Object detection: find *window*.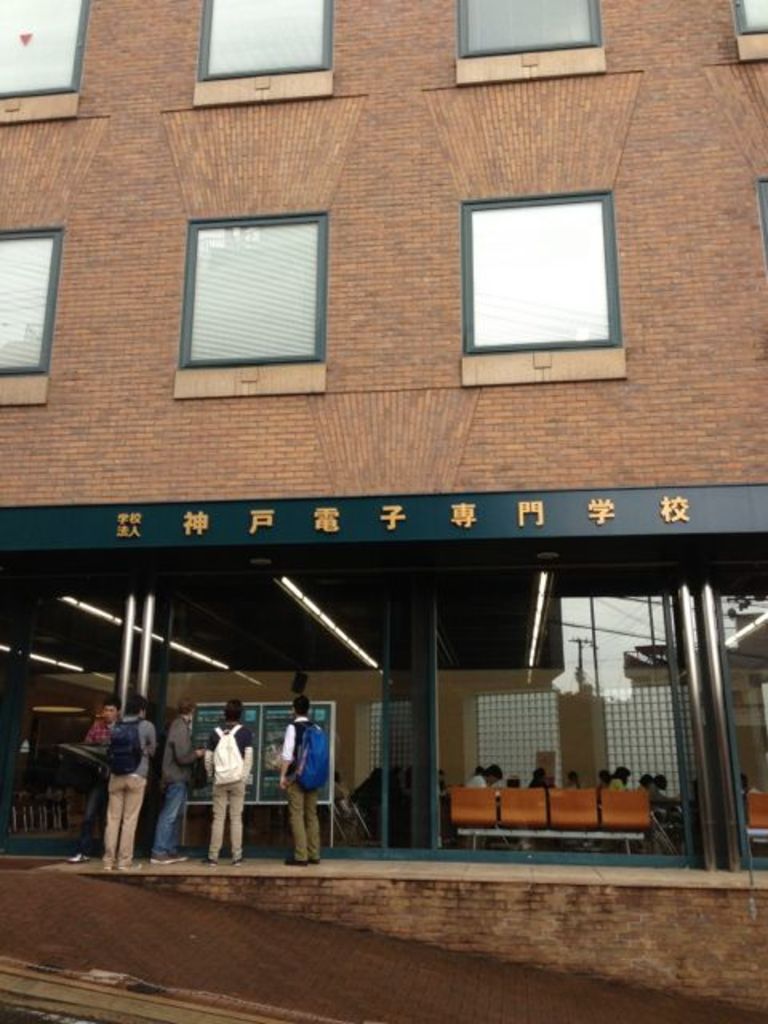
BBox(0, 0, 90, 123).
